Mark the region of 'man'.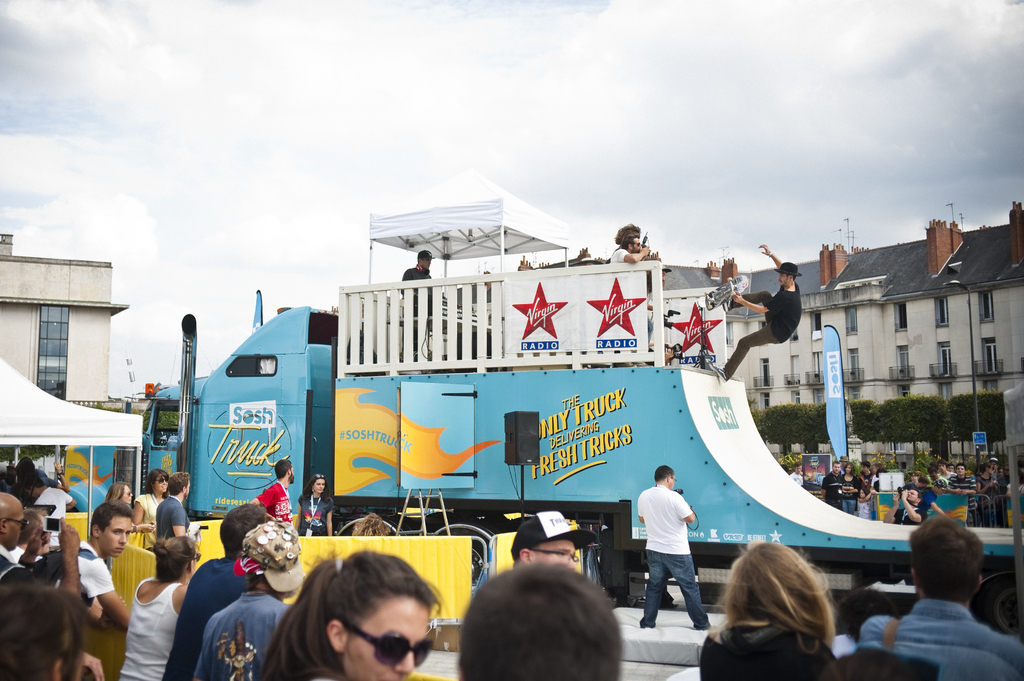
Region: [x1=194, y1=519, x2=301, y2=680].
